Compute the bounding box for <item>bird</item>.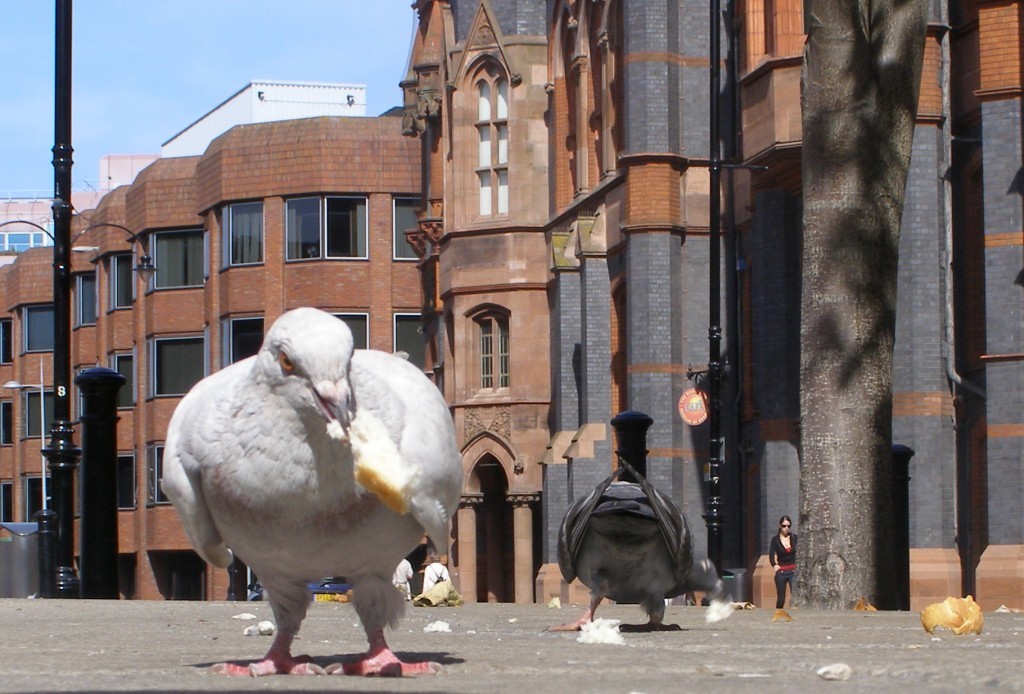
bbox=[555, 453, 723, 636].
